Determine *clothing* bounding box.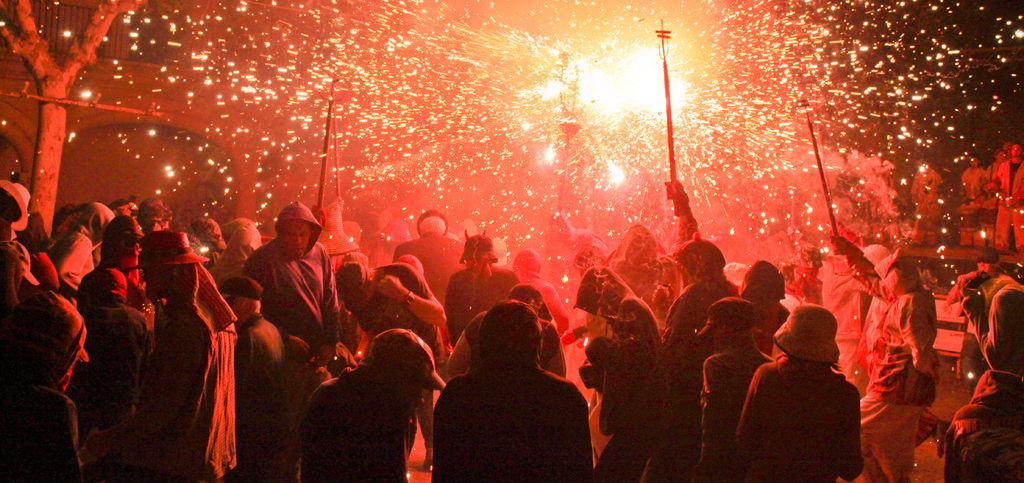
Determined: l=699, t=342, r=769, b=482.
